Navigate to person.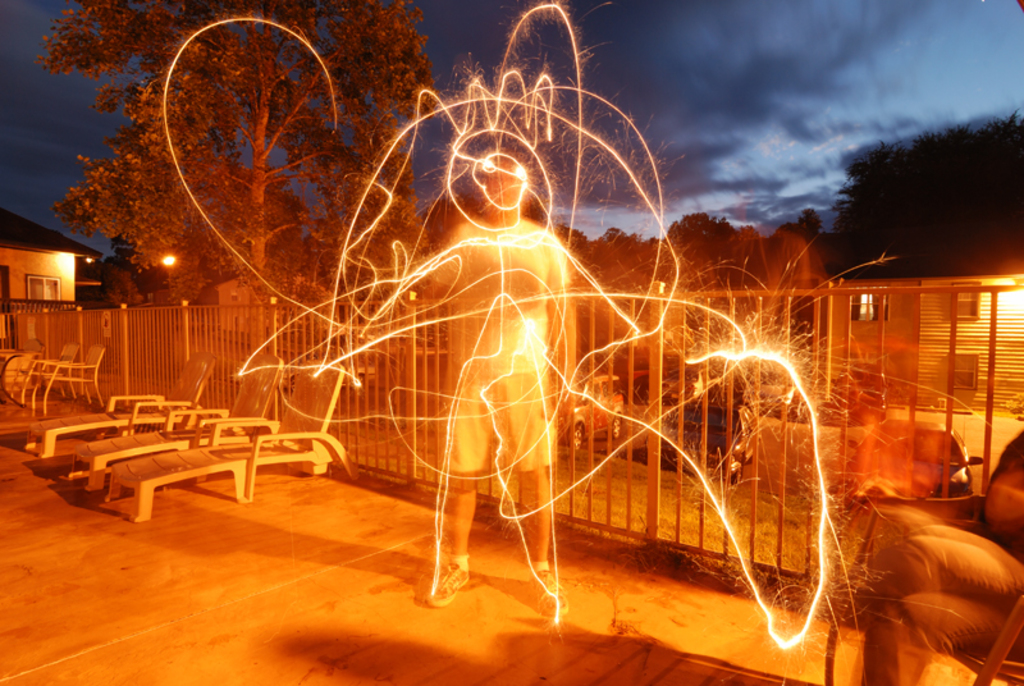
Navigation target: 396,132,641,626.
